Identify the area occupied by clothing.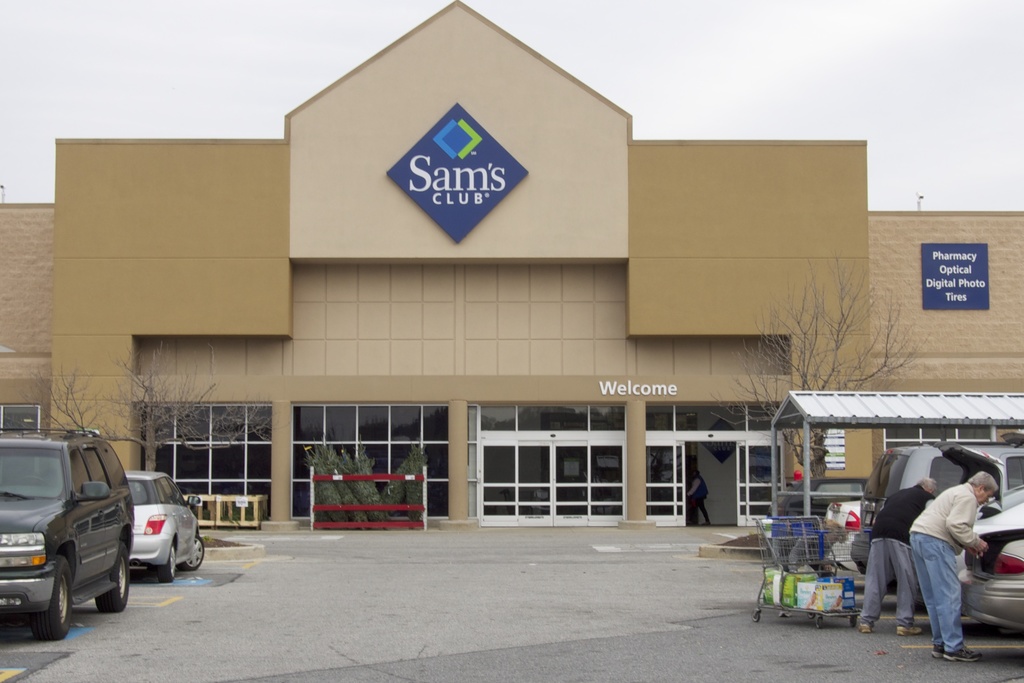
Area: l=861, t=487, r=932, b=623.
